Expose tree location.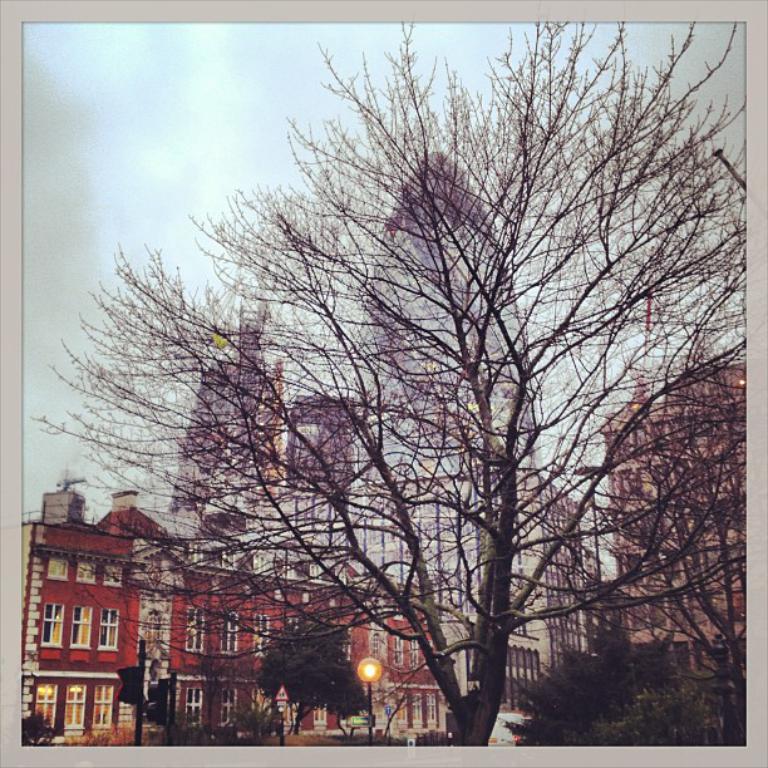
Exposed at (256,607,365,742).
